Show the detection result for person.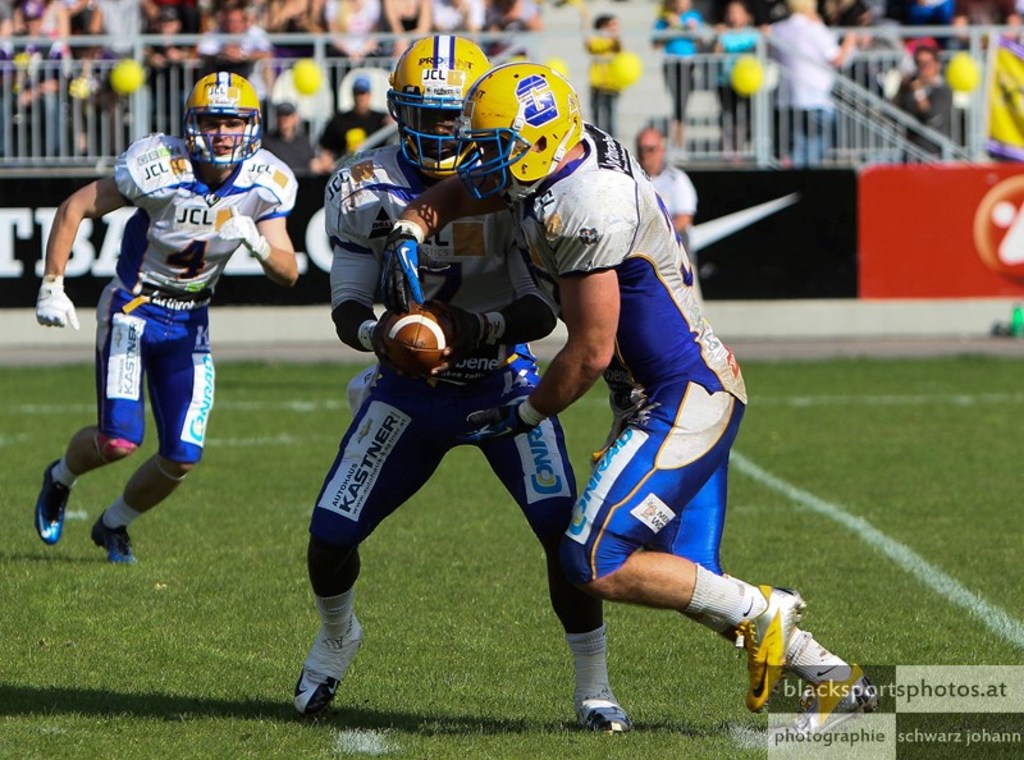
rect(773, 0, 851, 162).
